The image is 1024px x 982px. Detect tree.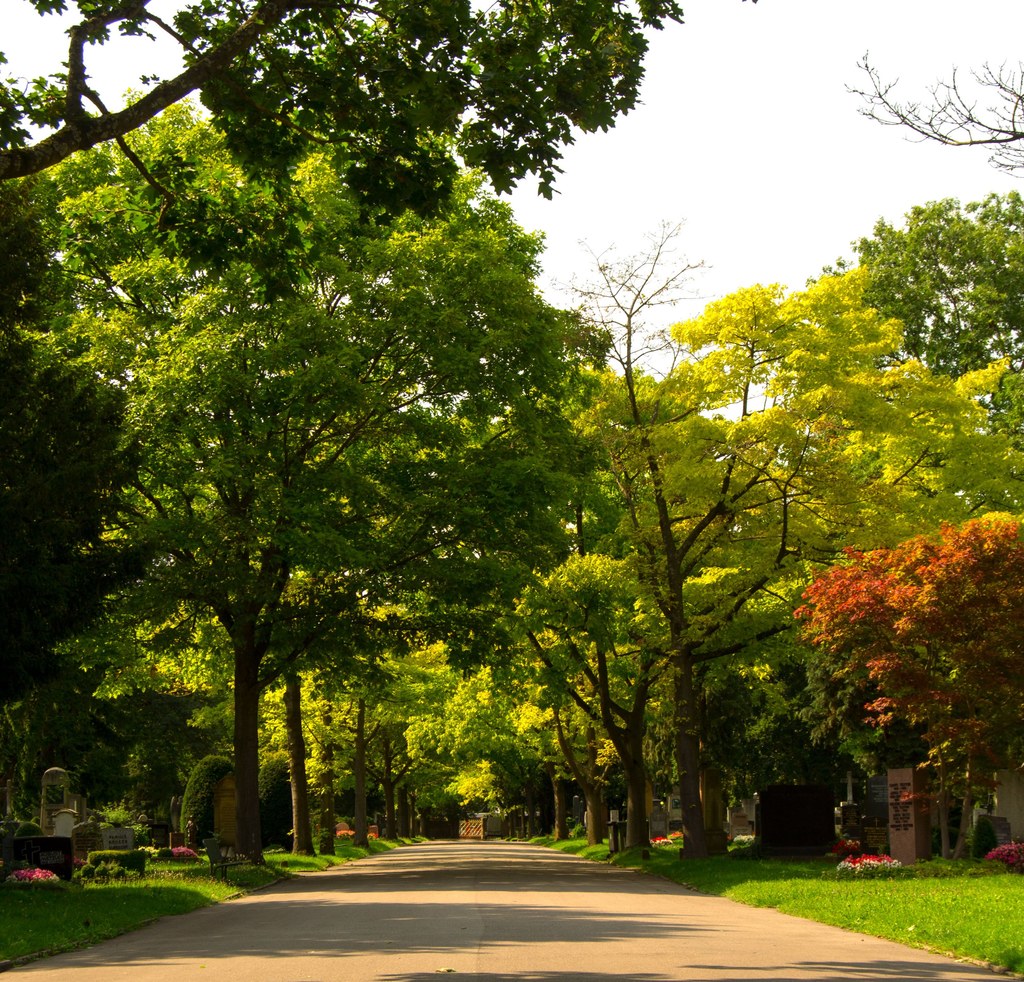
Detection: [left=320, top=643, right=518, bottom=873].
